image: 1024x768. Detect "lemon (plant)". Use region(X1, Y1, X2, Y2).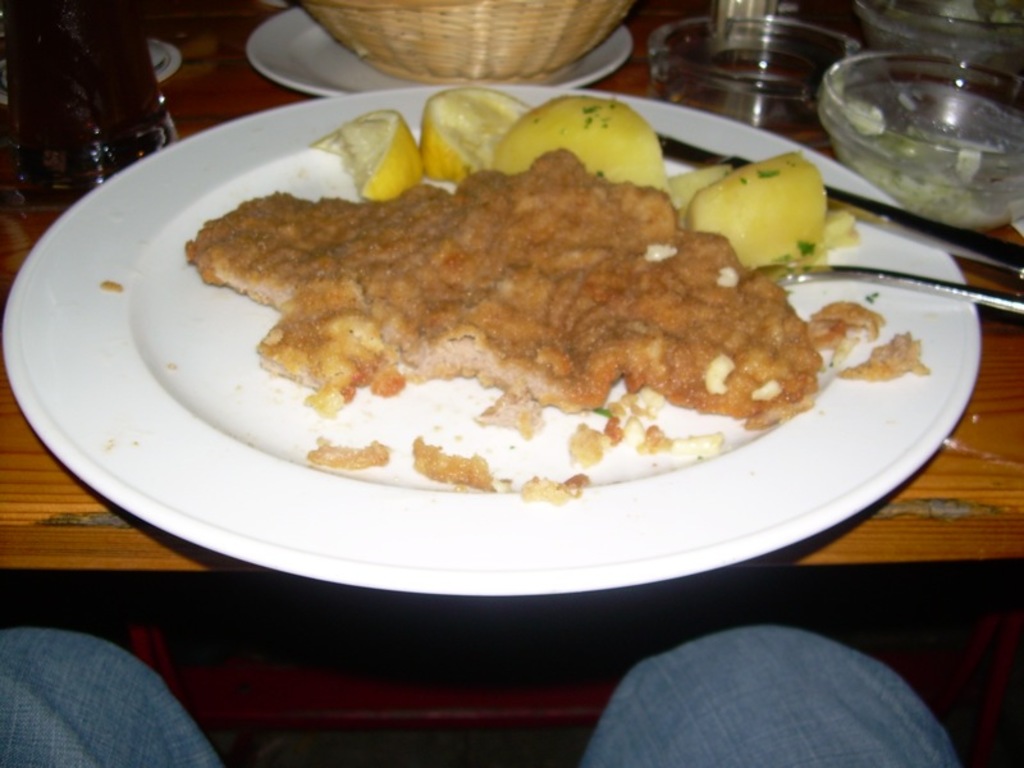
region(424, 88, 526, 173).
